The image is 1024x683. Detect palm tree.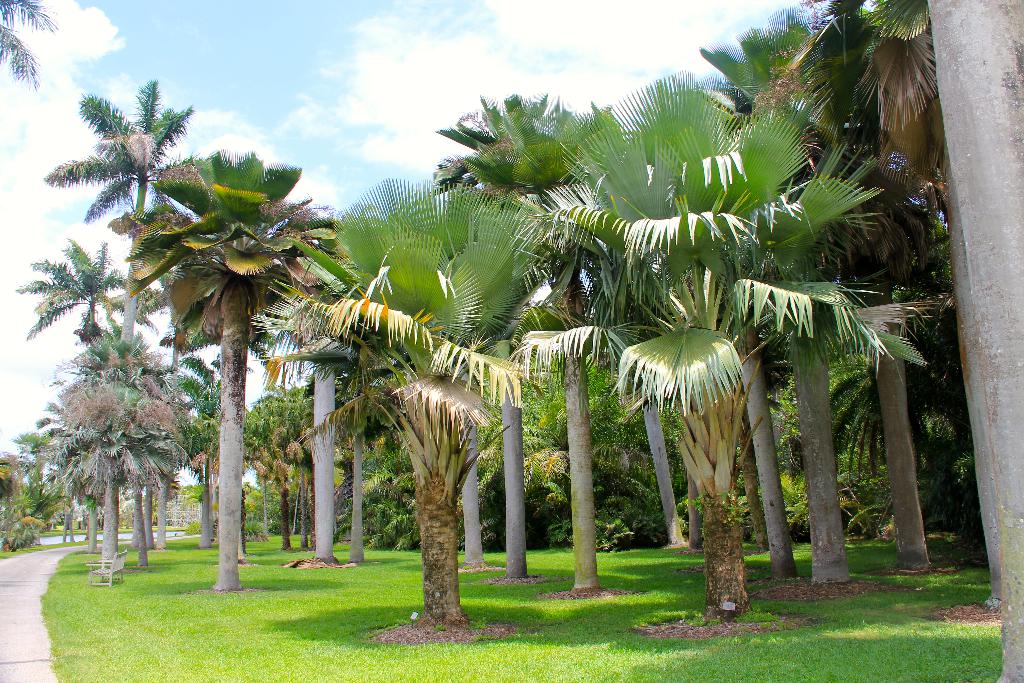
Detection: Rect(86, 323, 196, 584).
